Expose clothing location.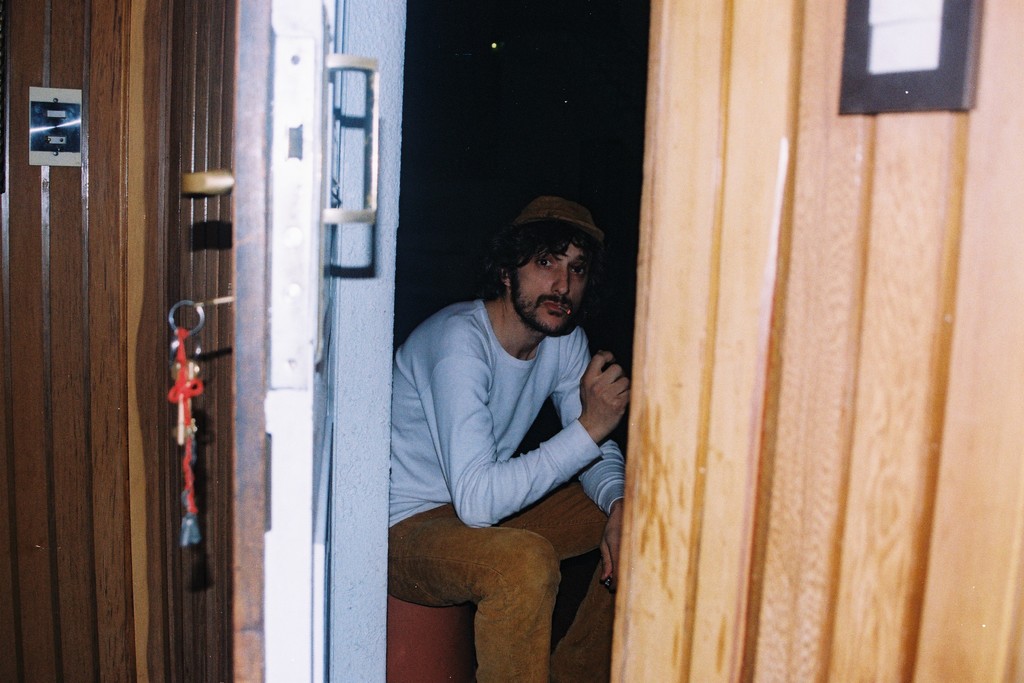
Exposed at {"left": 379, "top": 240, "right": 638, "bottom": 634}.
